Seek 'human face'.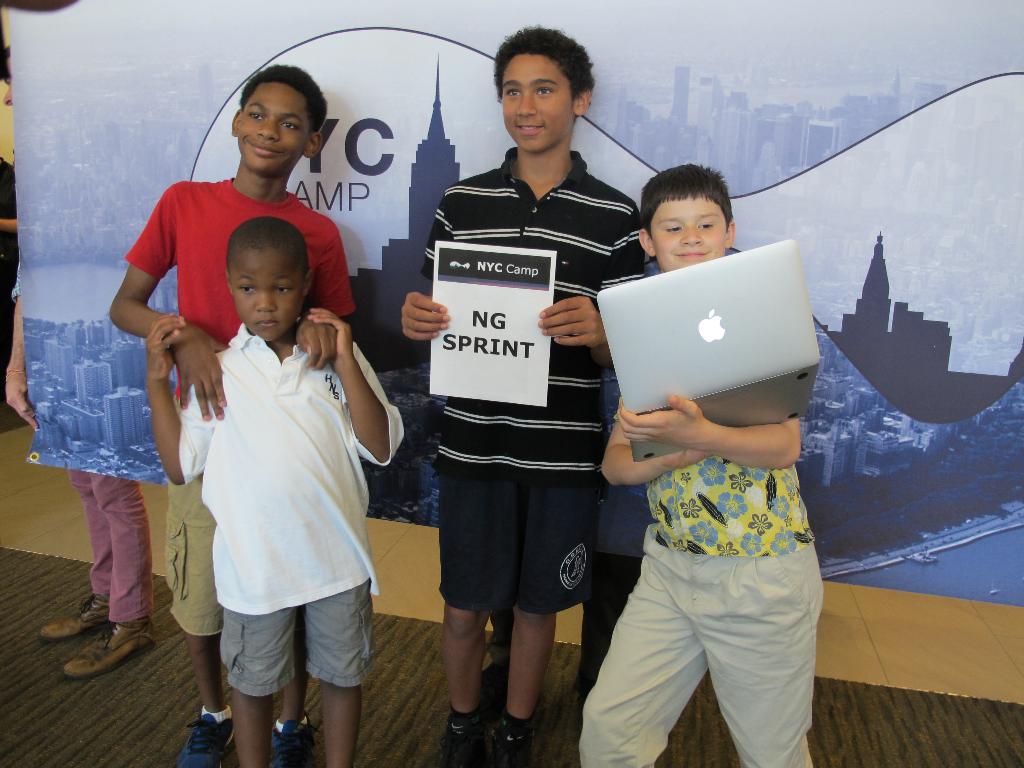
locate(500, 56, 574, 157).
